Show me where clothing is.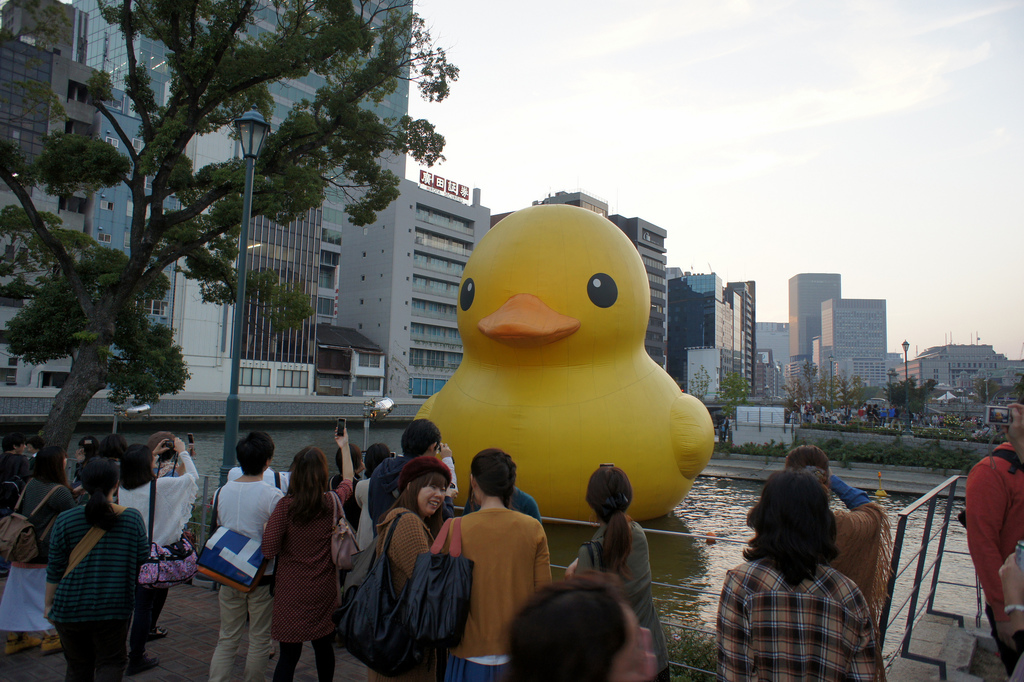
clothing is at Rect(224, 467, 289, 480).
